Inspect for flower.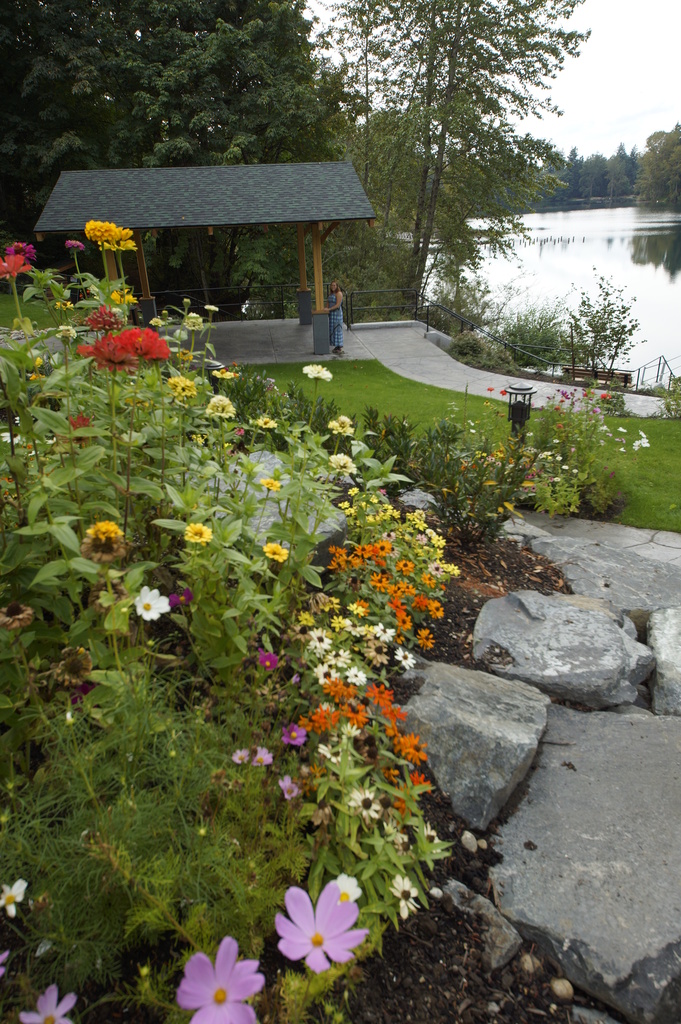
Inspection: 184, 525, 215, 545.
